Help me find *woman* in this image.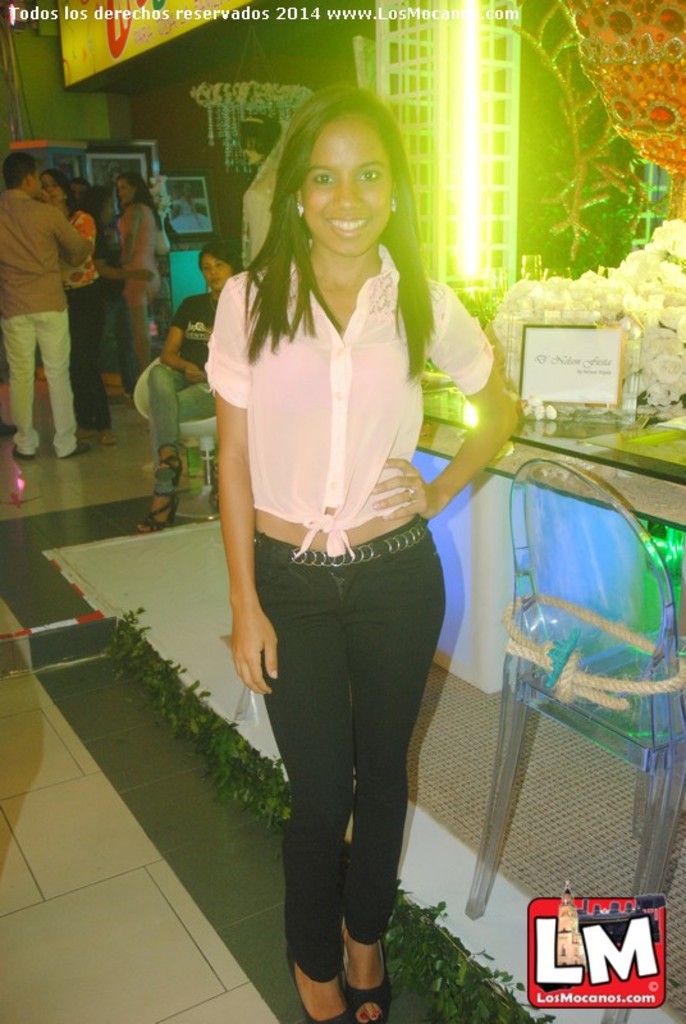
Found it: bbox=[196, 74, 518, 1023].
